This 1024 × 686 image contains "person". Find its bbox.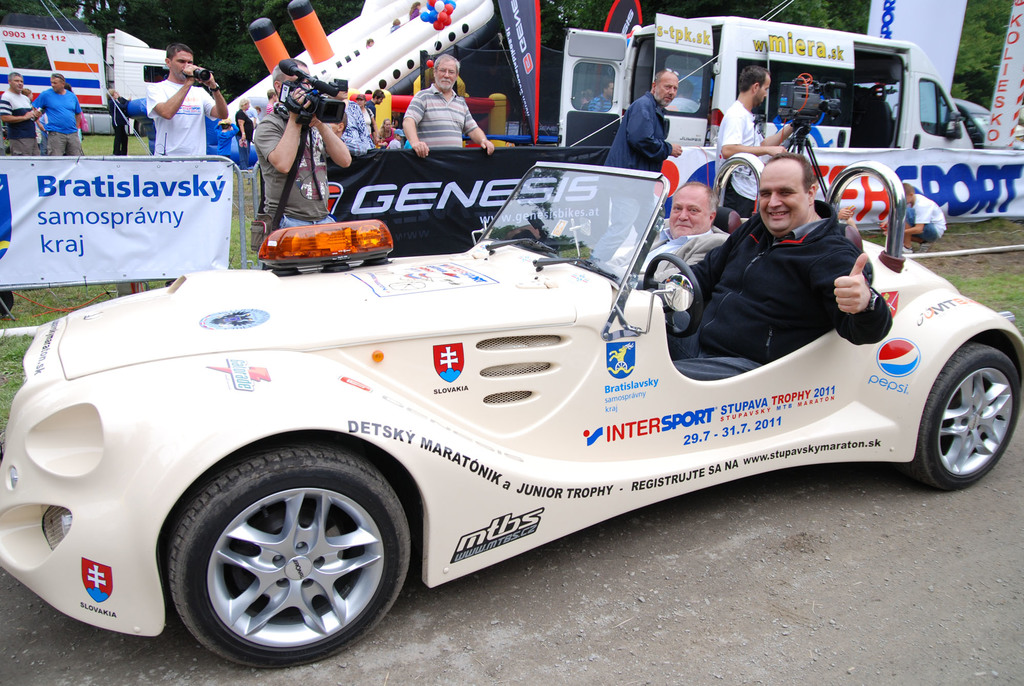
pyautogui.locateOnScreen(588, 79, 619, 117).
